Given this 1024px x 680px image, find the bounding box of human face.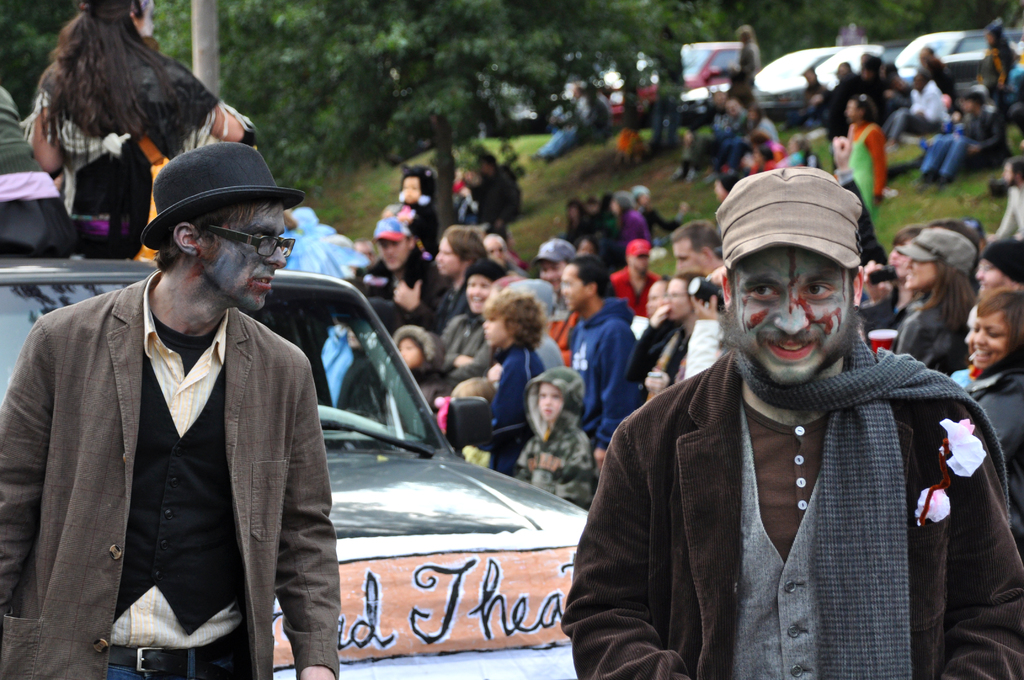
(541,261,567,291).
